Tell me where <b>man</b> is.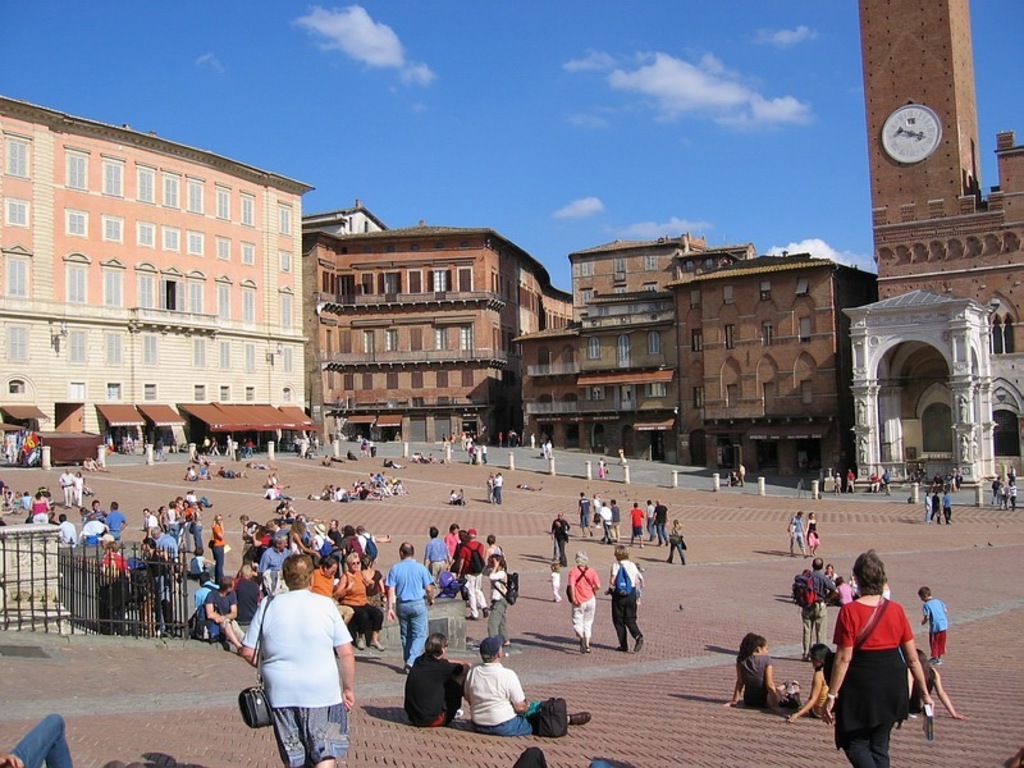
<b>man</b> is at bbox=[548, 508, 580, 570].
